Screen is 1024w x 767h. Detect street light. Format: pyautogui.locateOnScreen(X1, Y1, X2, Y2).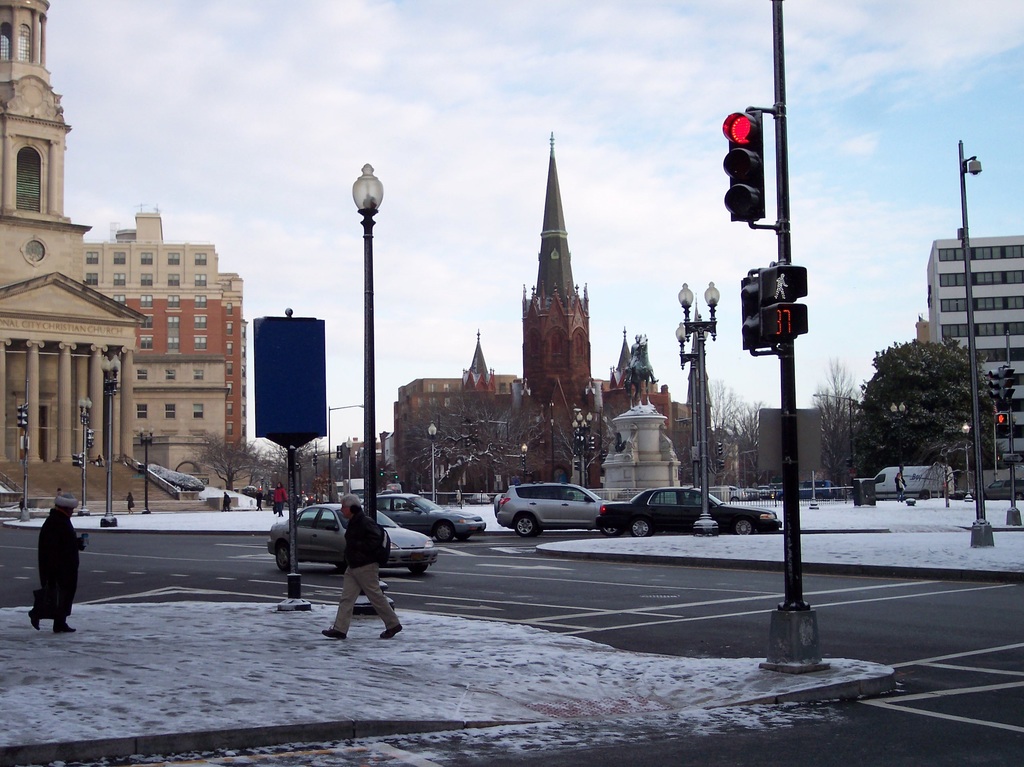
pyautogui.locateOnScreen(674, 280, 725, 534).
